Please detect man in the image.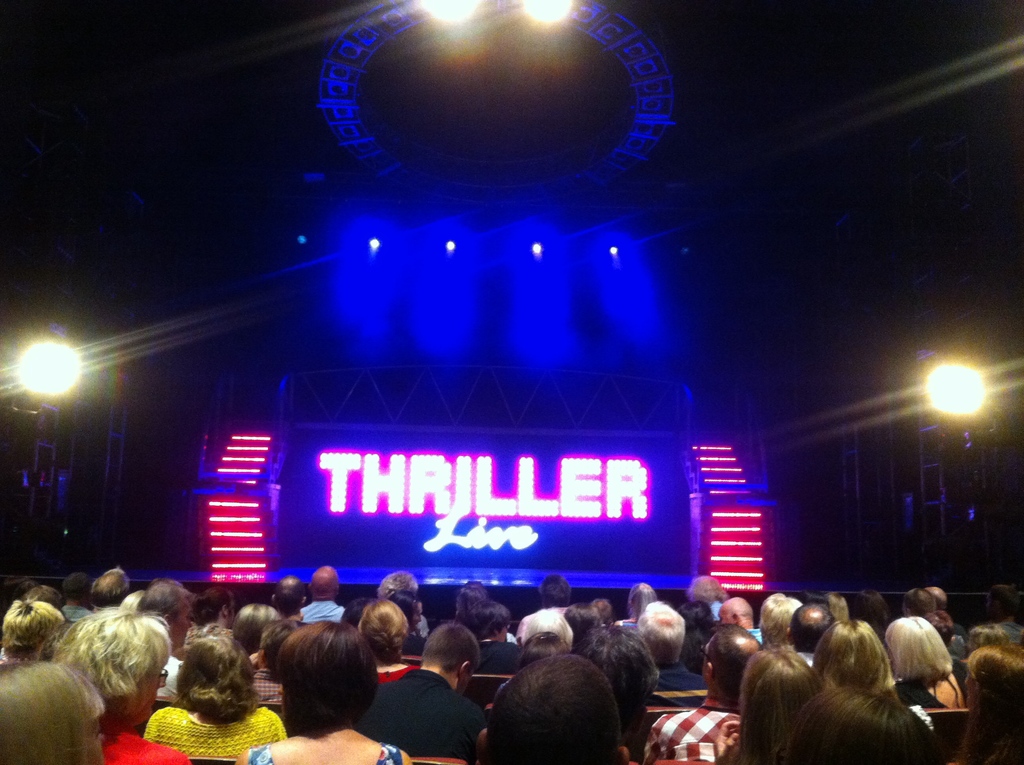
BBox(297, 567, 347, 621).
